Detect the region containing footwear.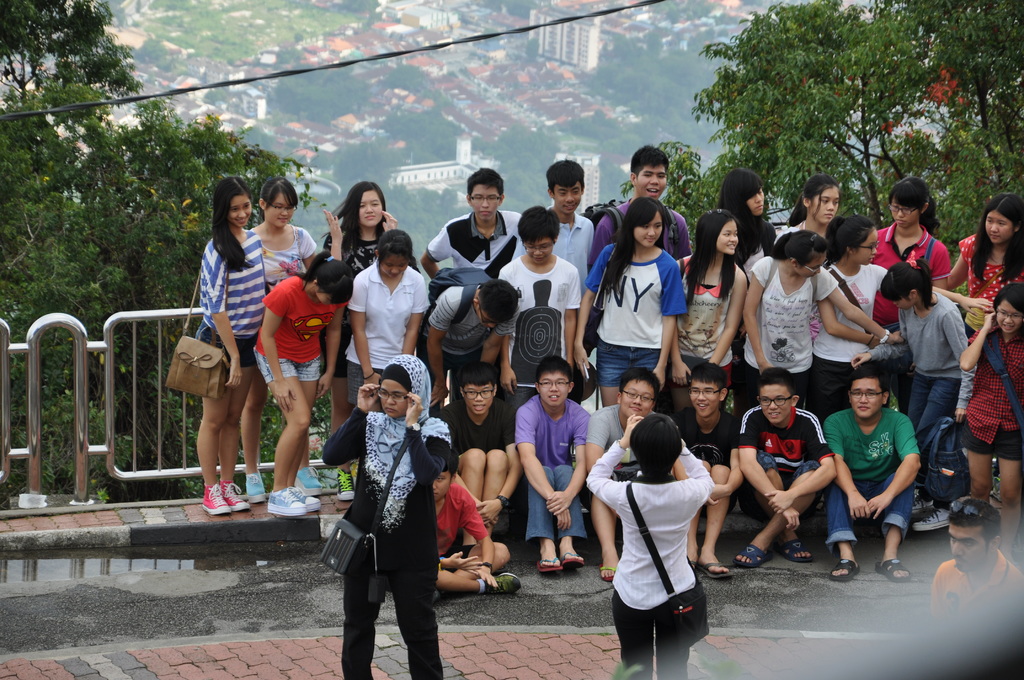
locate(561, 550, 584, 570).
